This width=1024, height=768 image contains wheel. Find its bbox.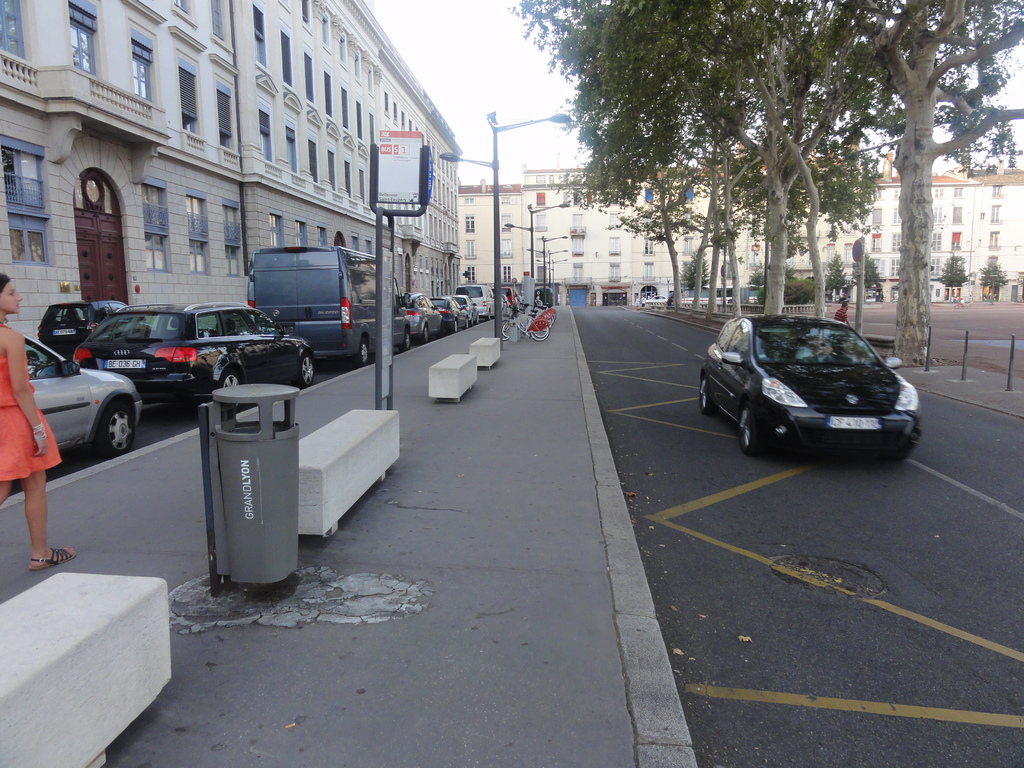
l=700, t=372, r=716, b=415.
